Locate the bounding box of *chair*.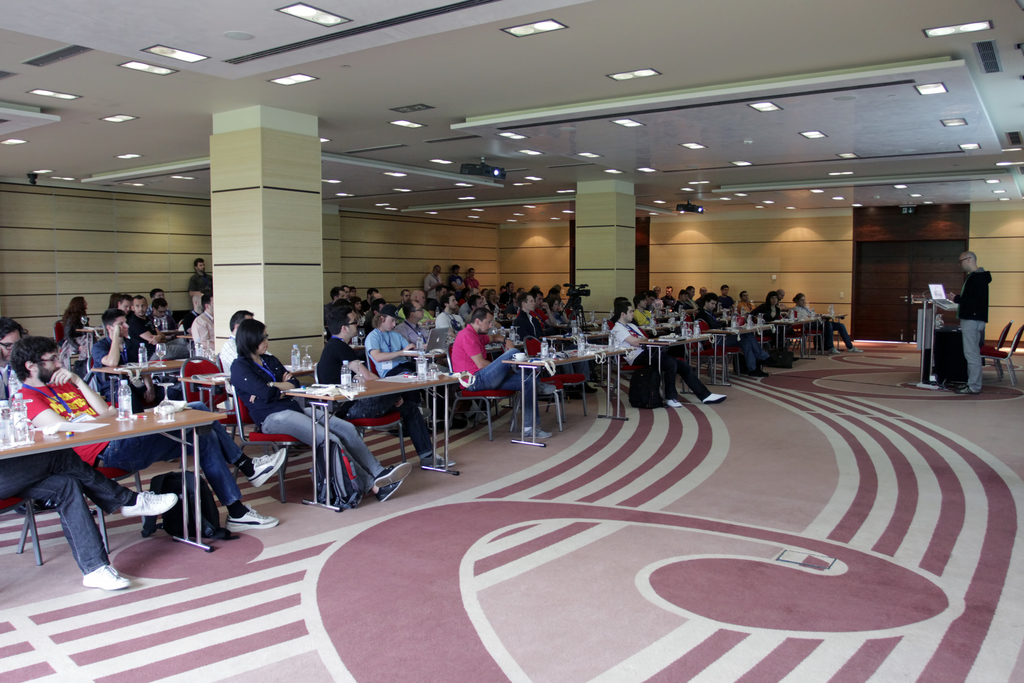
Bounding box: locate(690, 315, 740, 374).
